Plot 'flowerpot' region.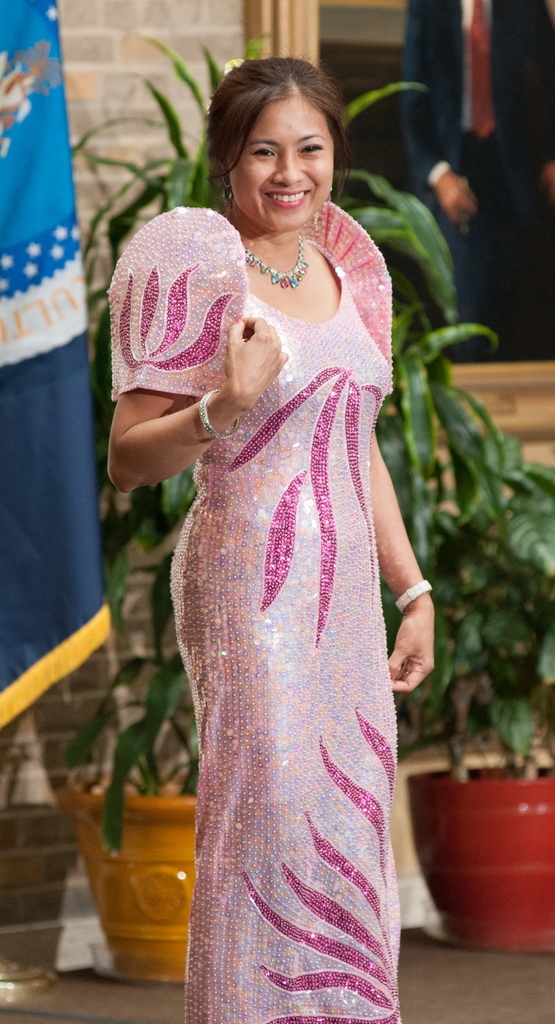
Plotted at bbox(64, 767, 202, 982).
